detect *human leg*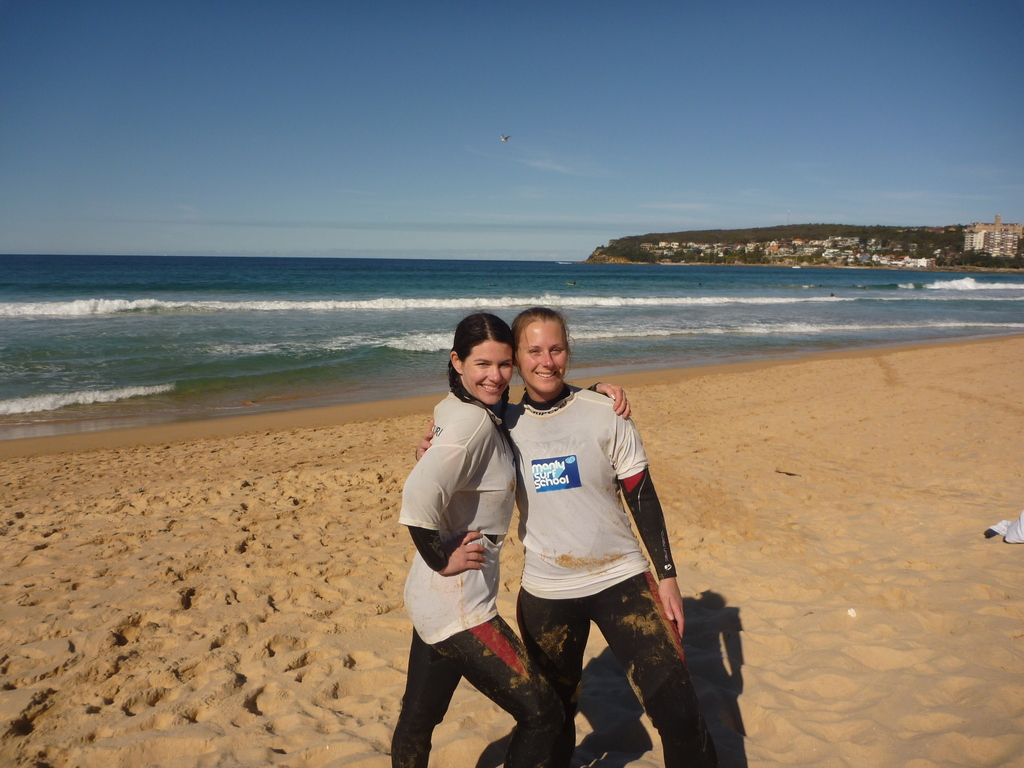
426,607,566,764
